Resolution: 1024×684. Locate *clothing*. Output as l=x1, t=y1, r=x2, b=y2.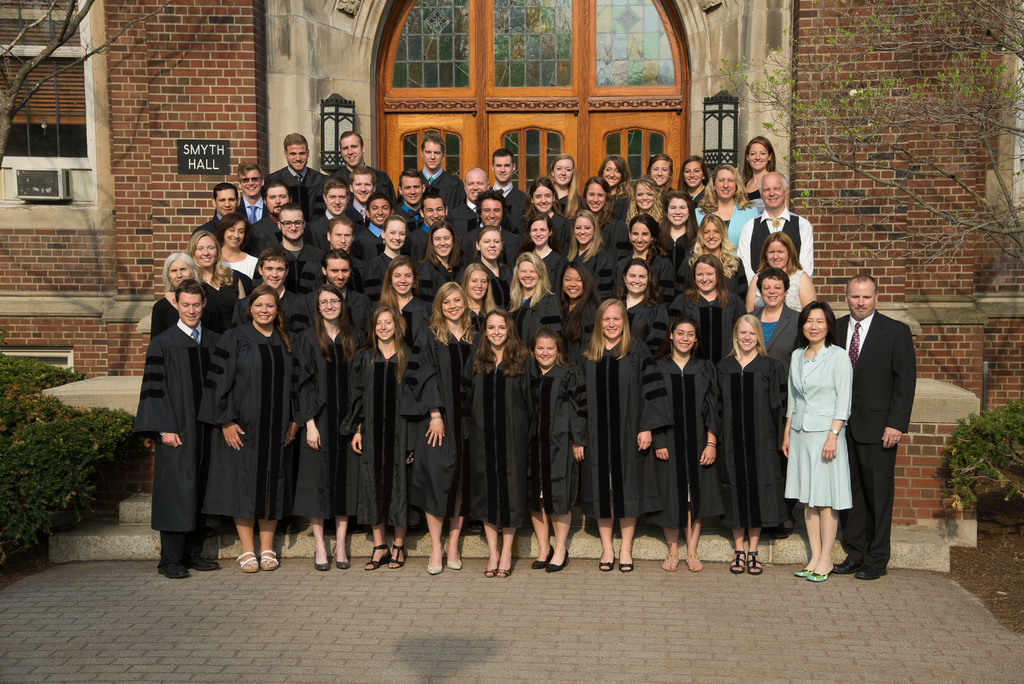
l=345, t=196, r=371, b=224.
